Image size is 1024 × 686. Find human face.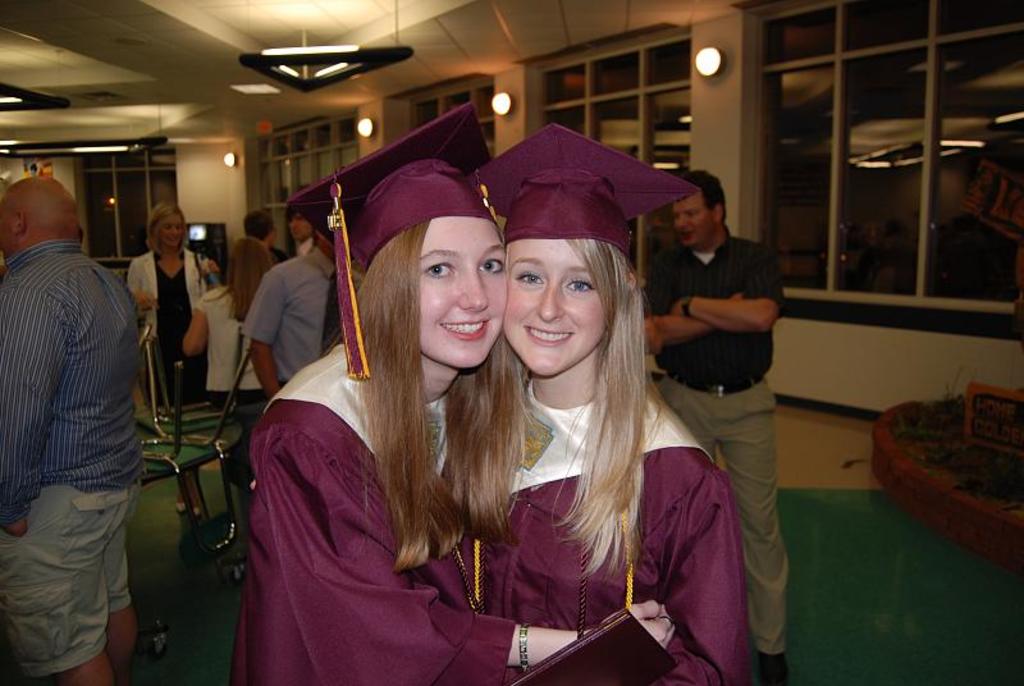
500, 237, 611, 375.
